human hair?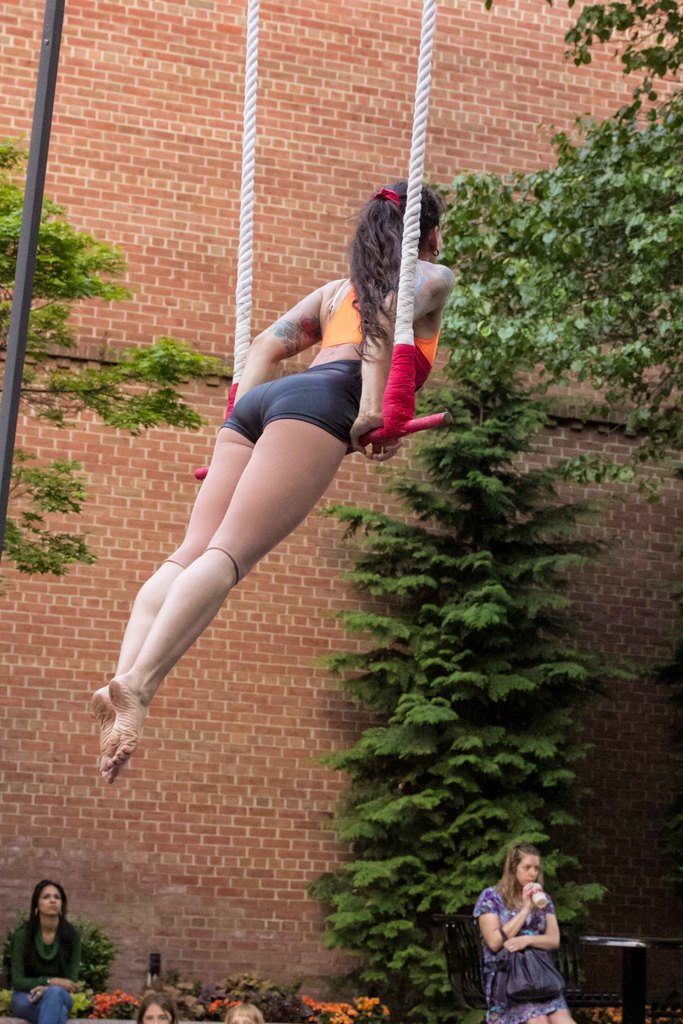
495/843/543/909
